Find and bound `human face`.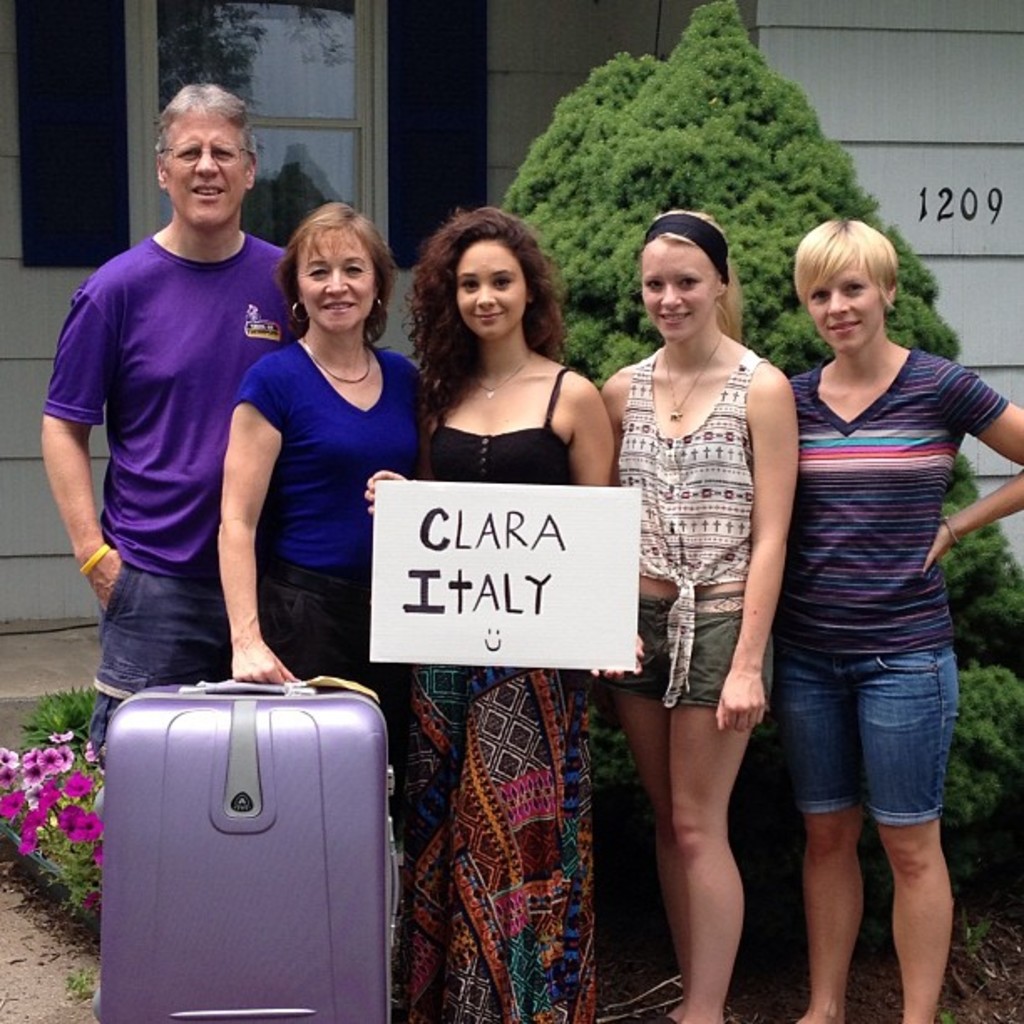
Bound: bbox=(636, 244, 709, 335).
